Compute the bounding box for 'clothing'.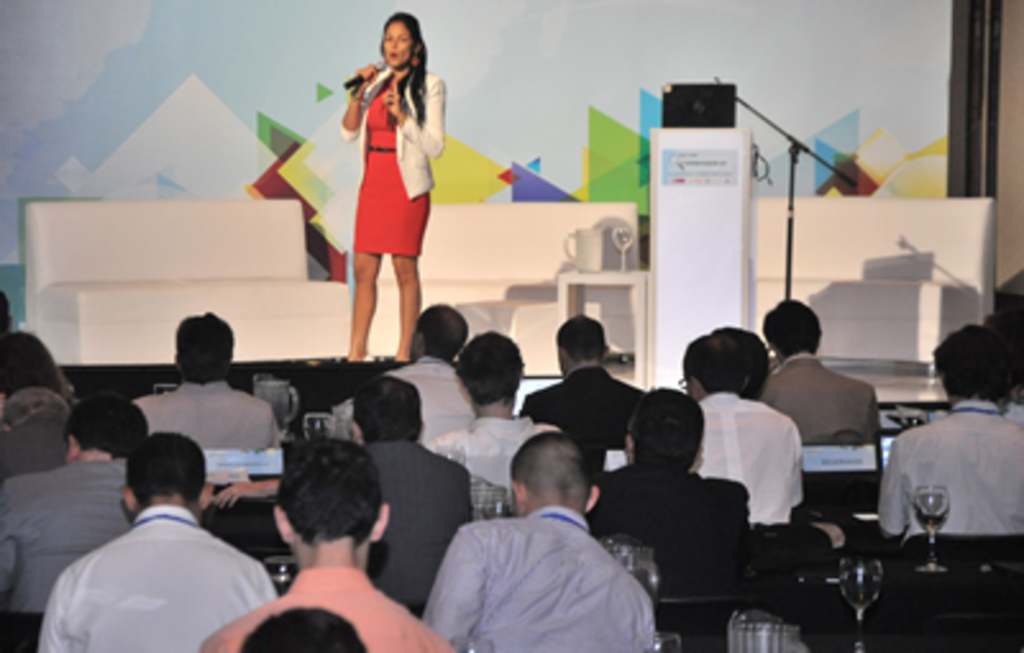
x1=520, y1=364, x2=648, y2=448.
